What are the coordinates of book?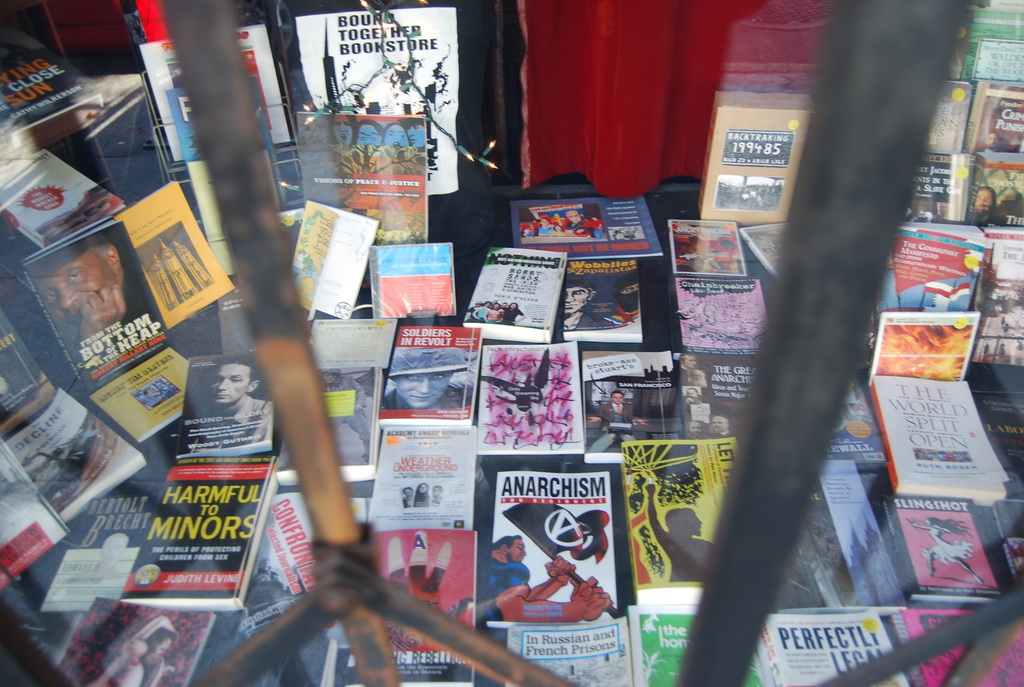
box=[468, 253, 564, 335].
